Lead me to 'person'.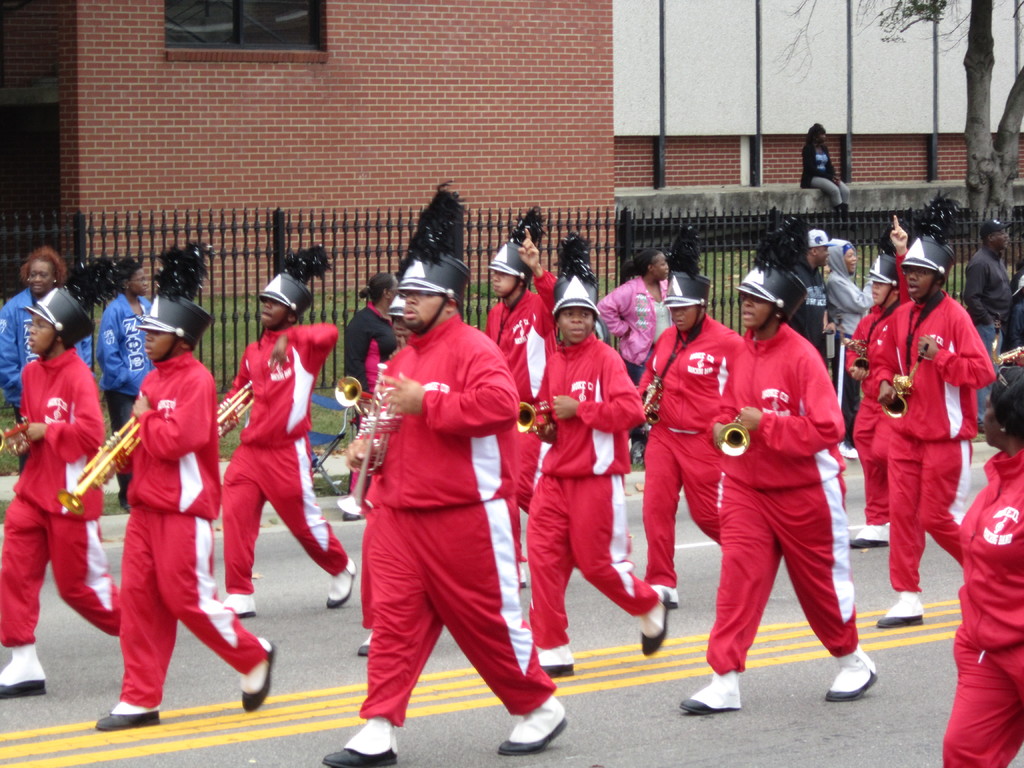
Lead to l=93, t=259, r=156, b=508.
